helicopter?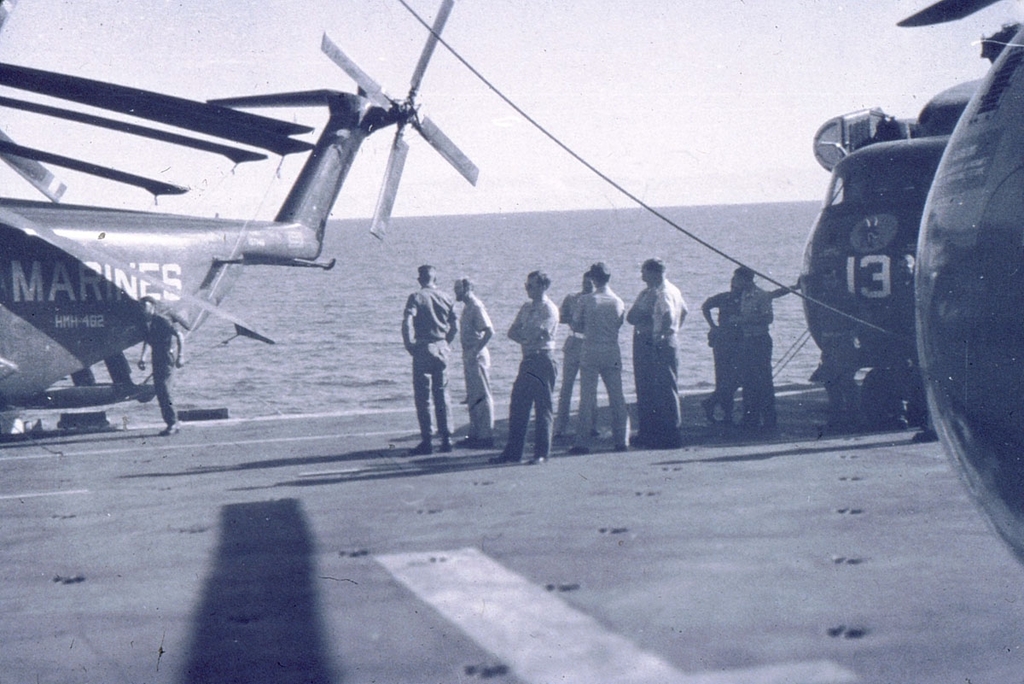
region(0, 0, 480, 450)
